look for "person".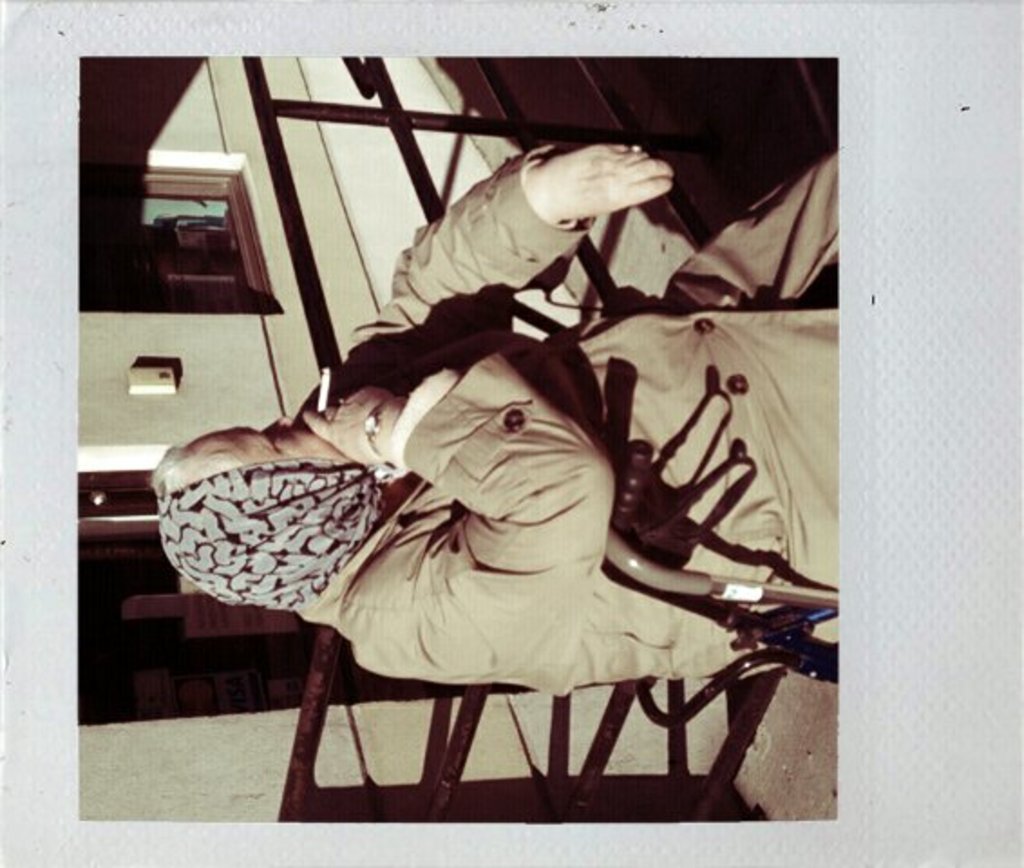
Found: box(168, 148, 776, 830).
